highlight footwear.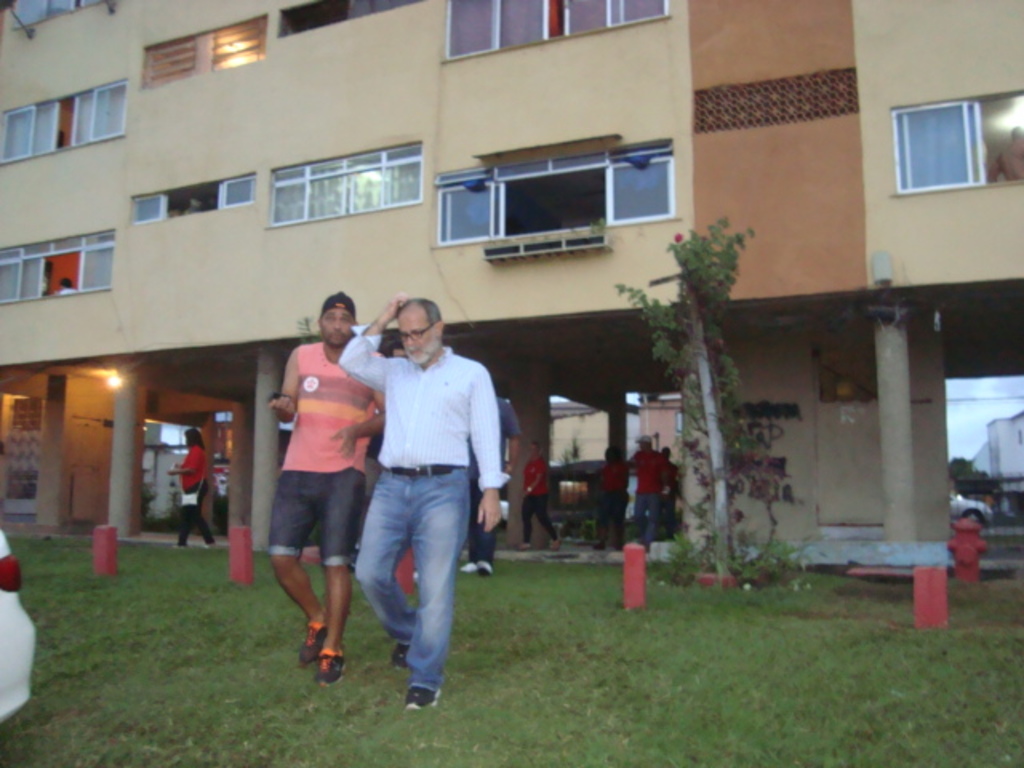
Highlighted region: bbox=(390, 642, 408, 672).
